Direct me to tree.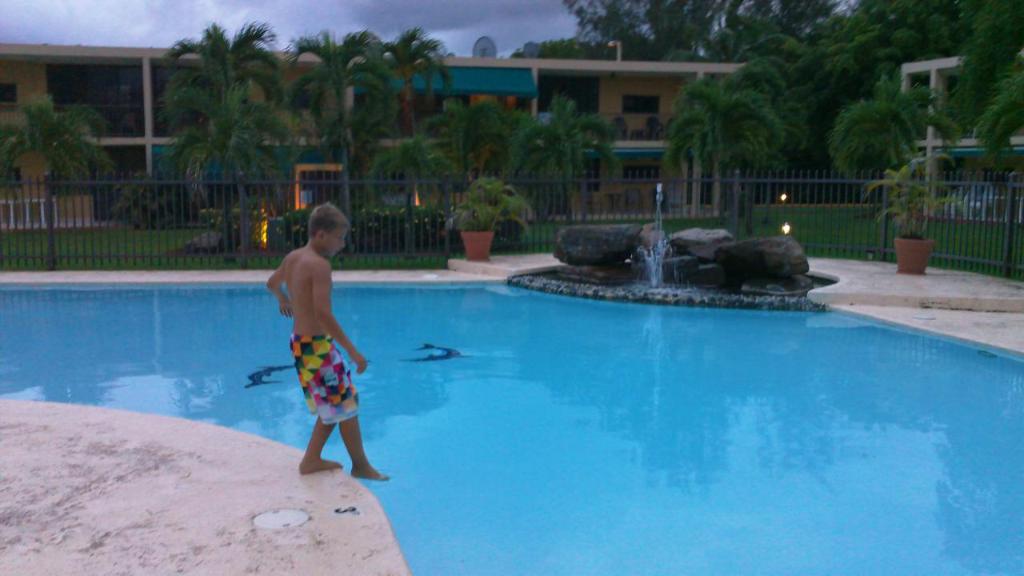
Direction: l=359, t=24, r=454, b=209.
